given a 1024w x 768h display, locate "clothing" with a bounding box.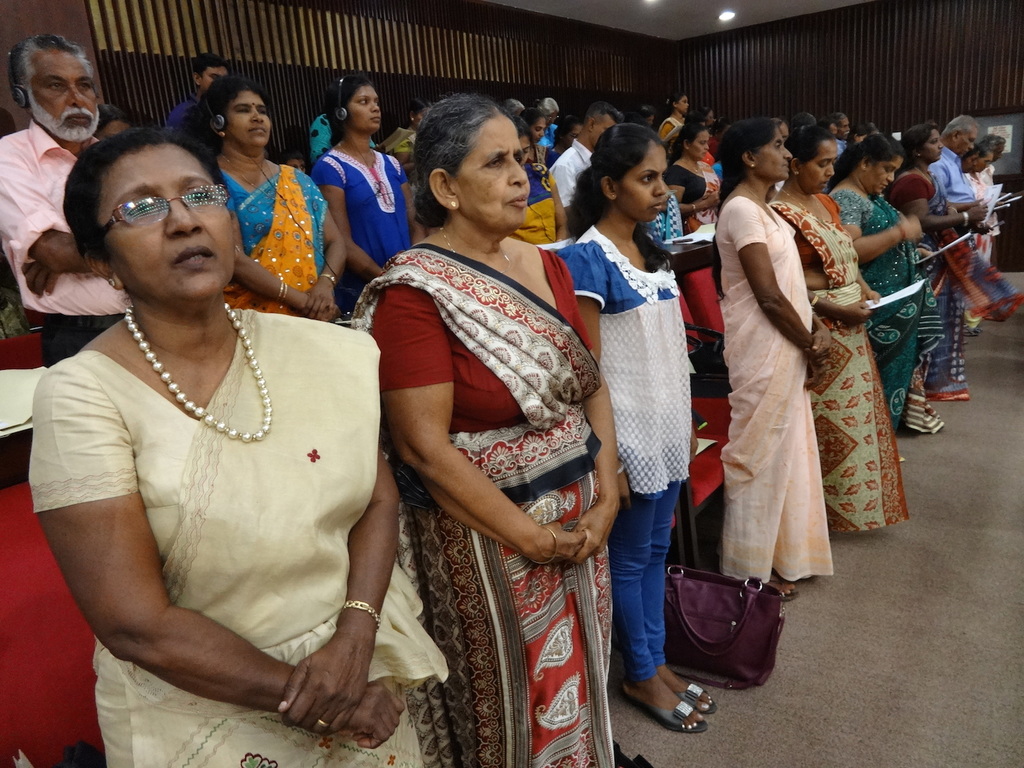
Located: detection(709, 193, 836, 582).
